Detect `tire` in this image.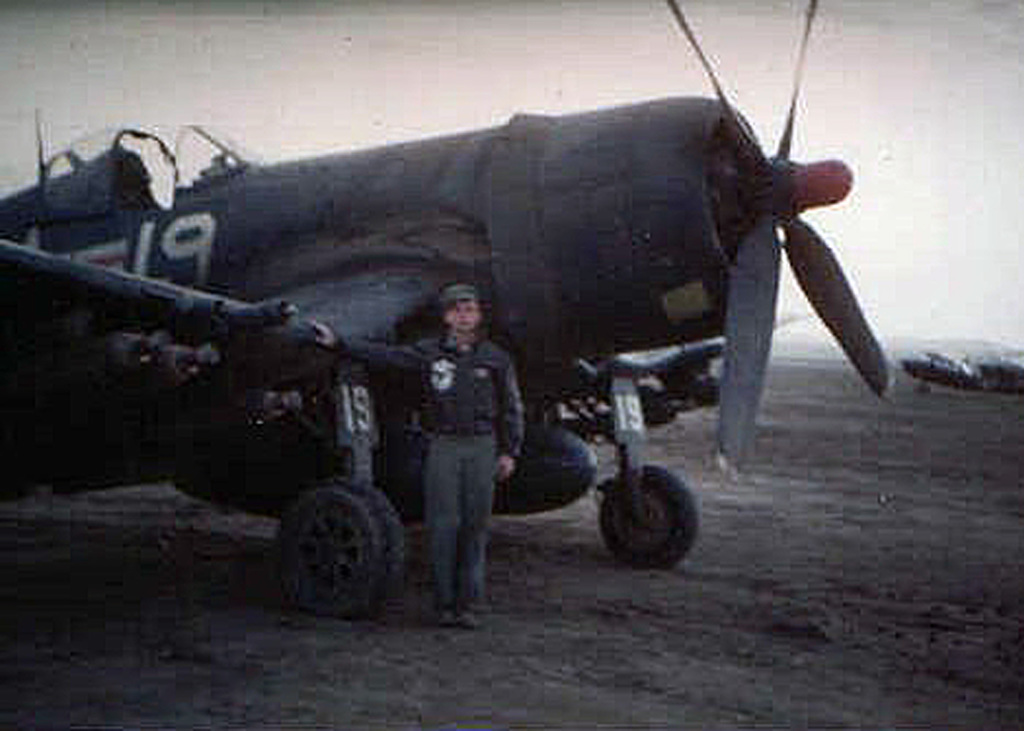
Detection: select_region(274, 481, 405, 620).
